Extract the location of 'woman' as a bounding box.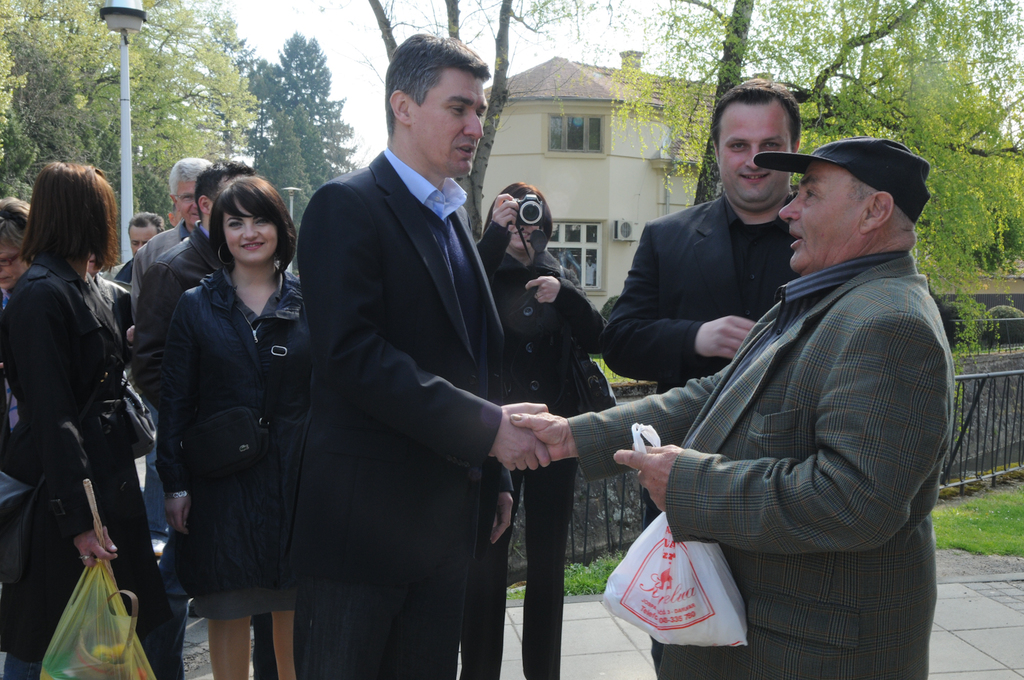
l=158, t=173, r=315, b=679.
